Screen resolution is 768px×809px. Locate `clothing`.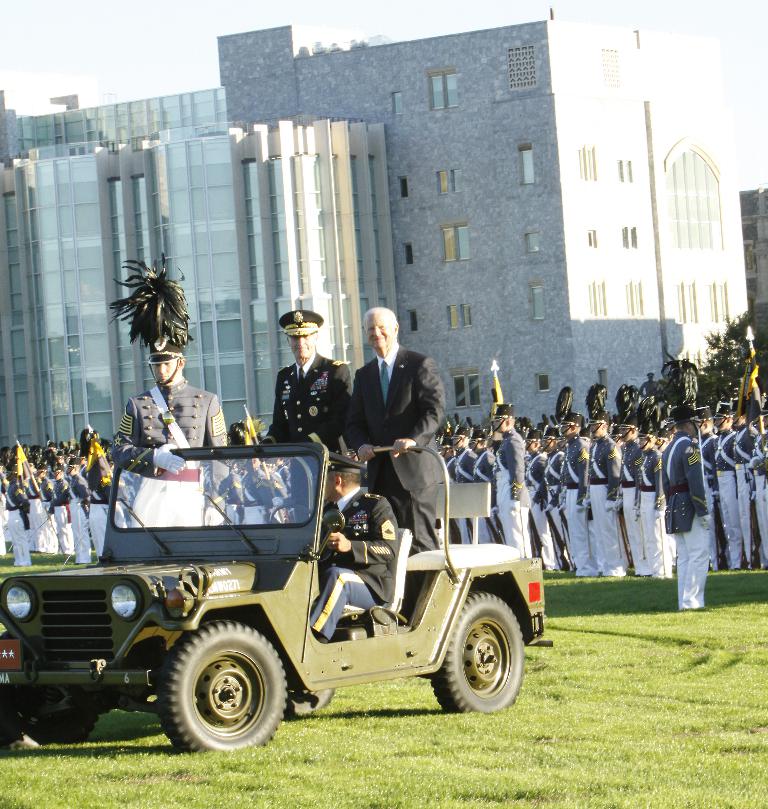
x1=116 y1=378 x2=241 y2=534.
